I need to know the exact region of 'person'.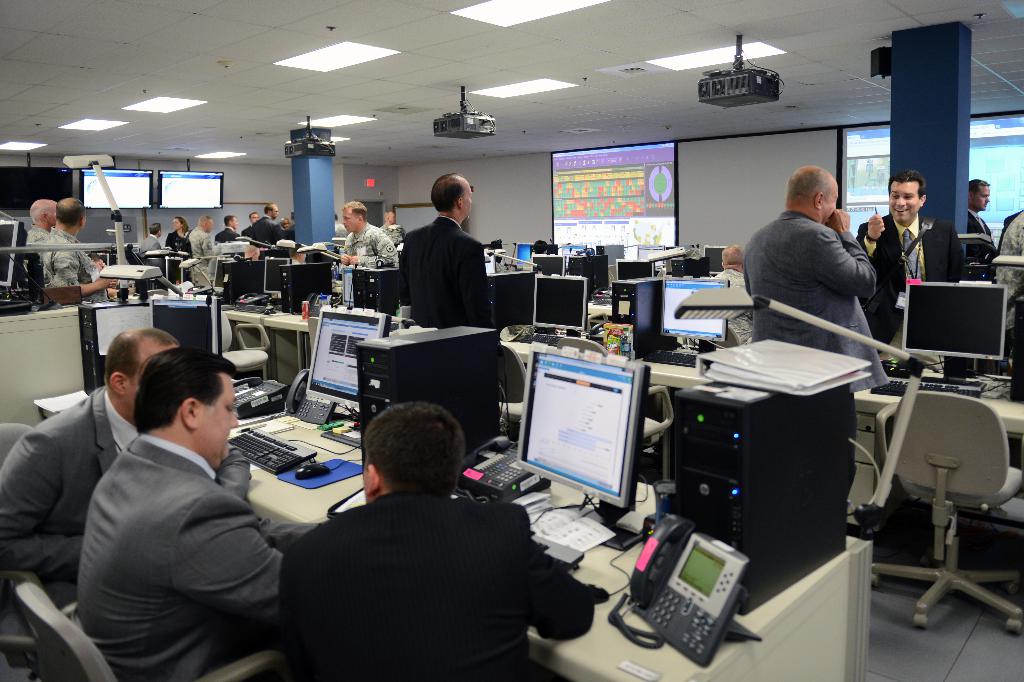
Region: {"x1": 0, "y1": 325, "x2": 250, "y2": 609}.
